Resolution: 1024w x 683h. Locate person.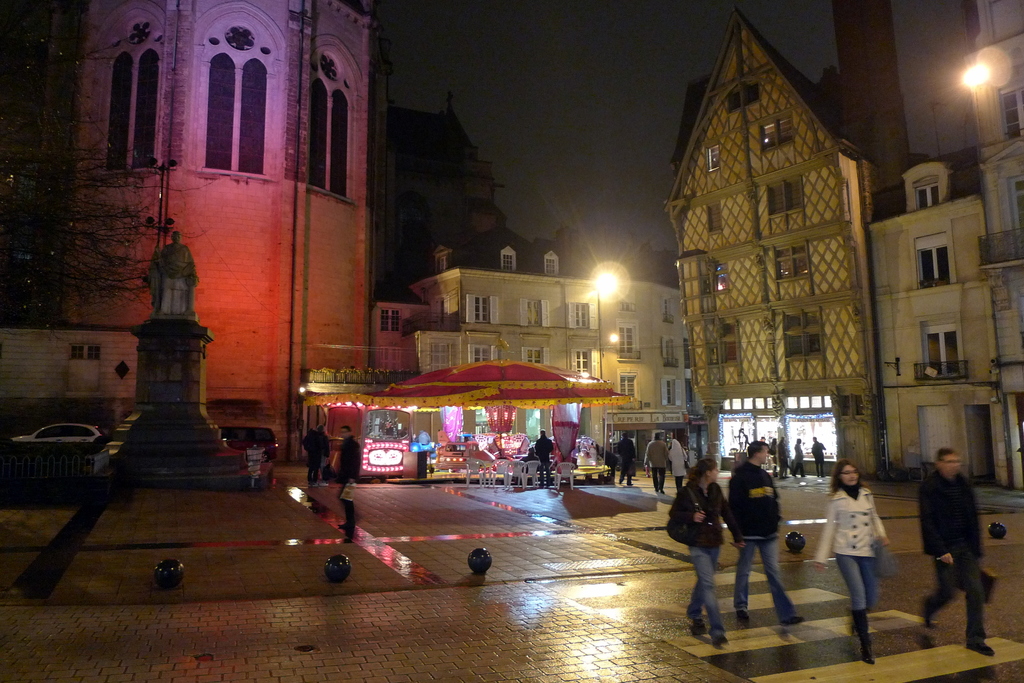
667, 431, 687, 486.
